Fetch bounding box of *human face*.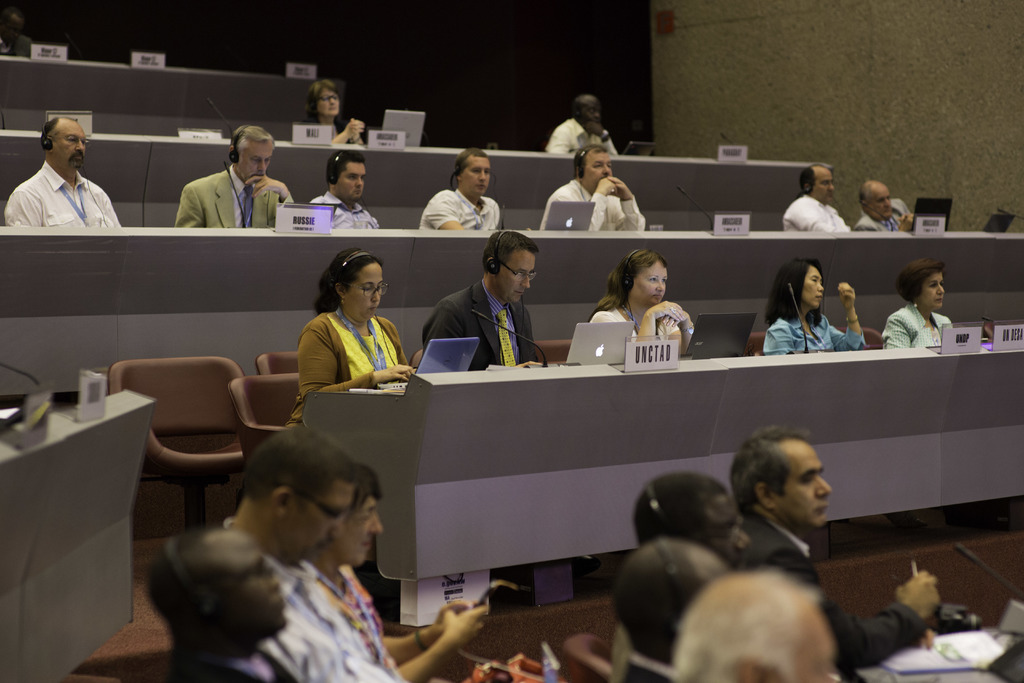
Bbox: (x1=867, y1=188, x2=896, y2=219).
